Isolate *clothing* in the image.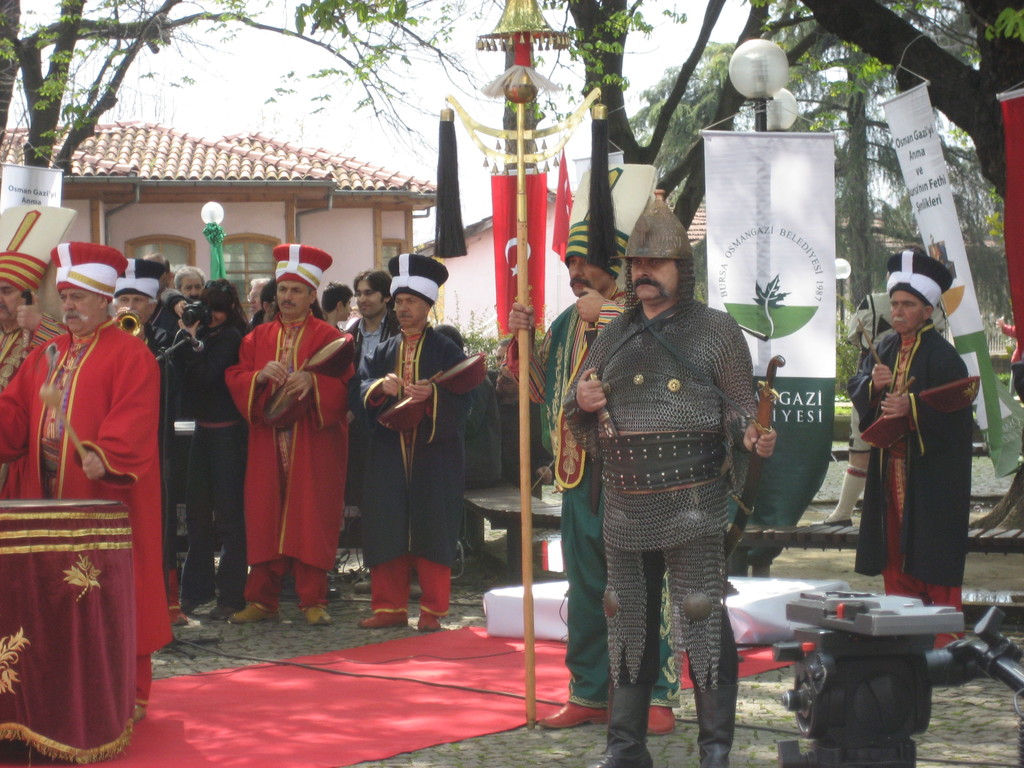
Isolated region: bbox(849, 323, 988, 623).
